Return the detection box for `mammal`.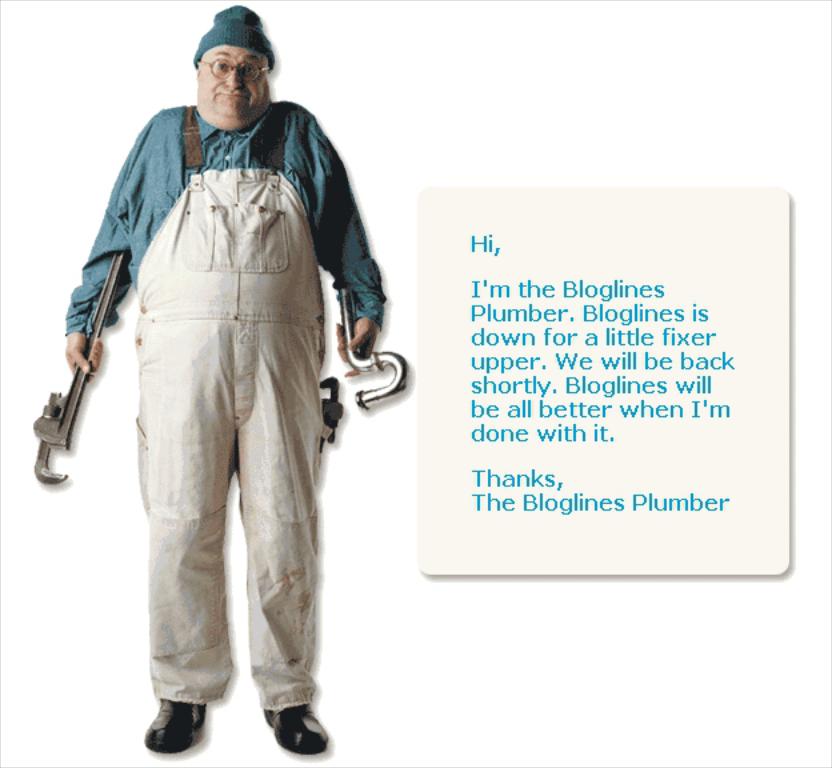
37,0,383,761.
